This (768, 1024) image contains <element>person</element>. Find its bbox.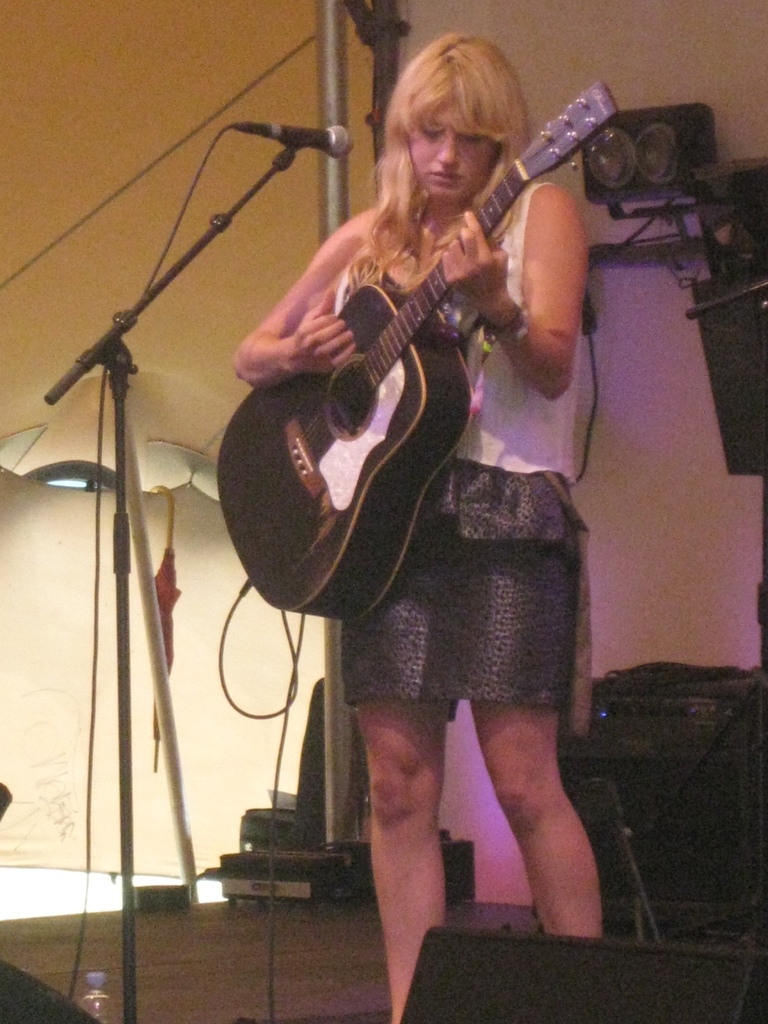
bbox(237, 36, 596, 1020).
